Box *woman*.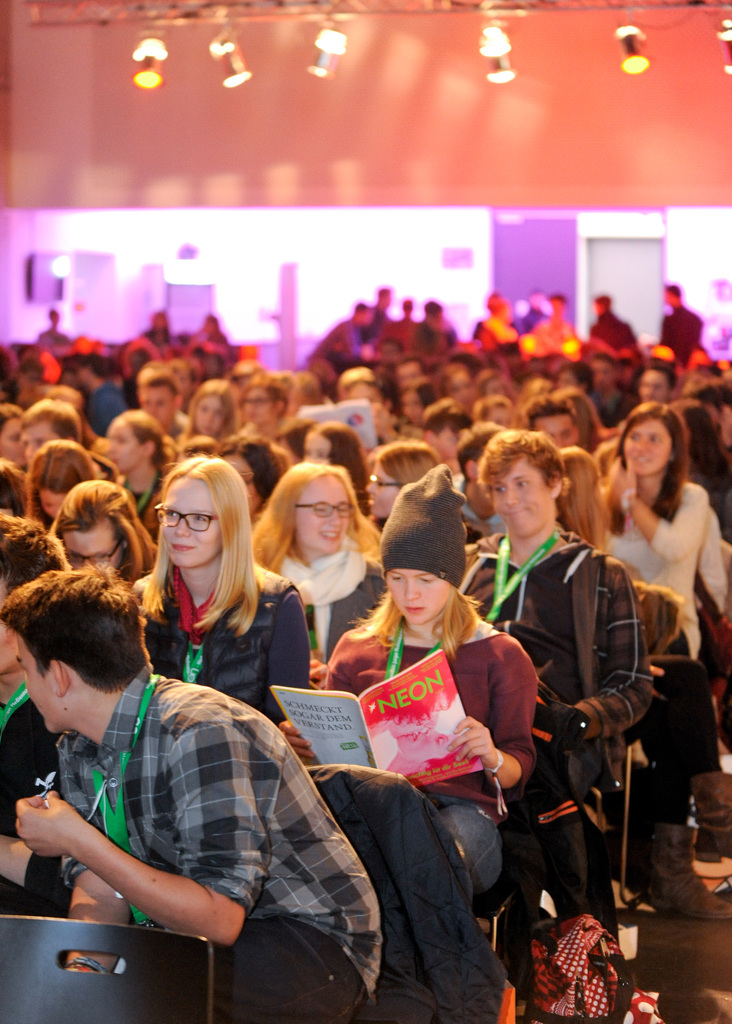
(left=595, top=407, right=712, bottom=661).
